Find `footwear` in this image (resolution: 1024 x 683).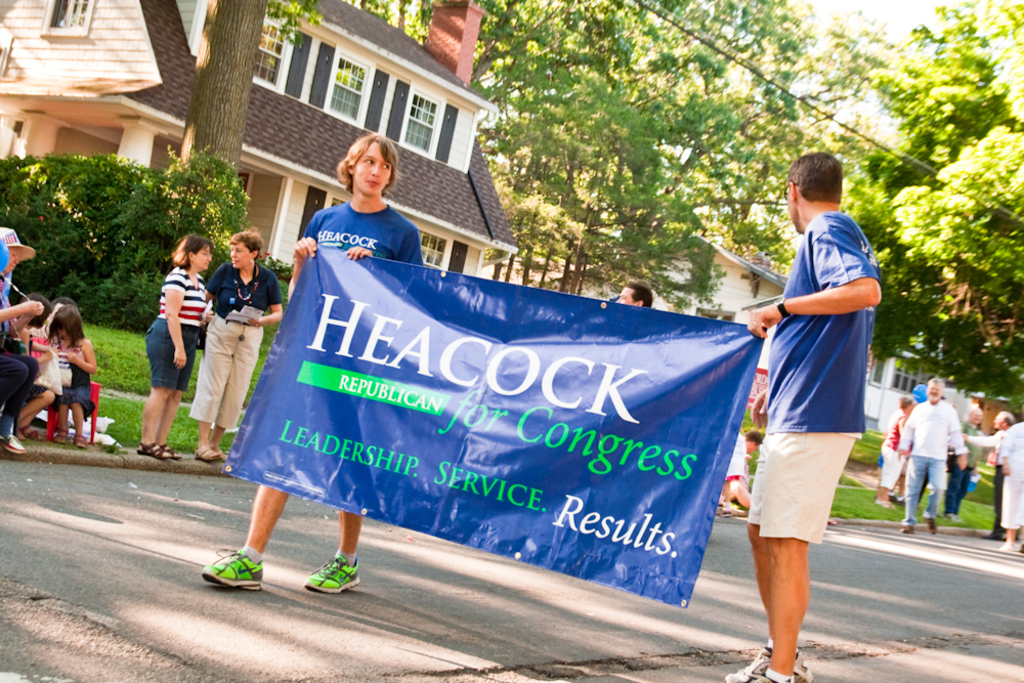
left=998, top=538, right=1022, bottom=551.
